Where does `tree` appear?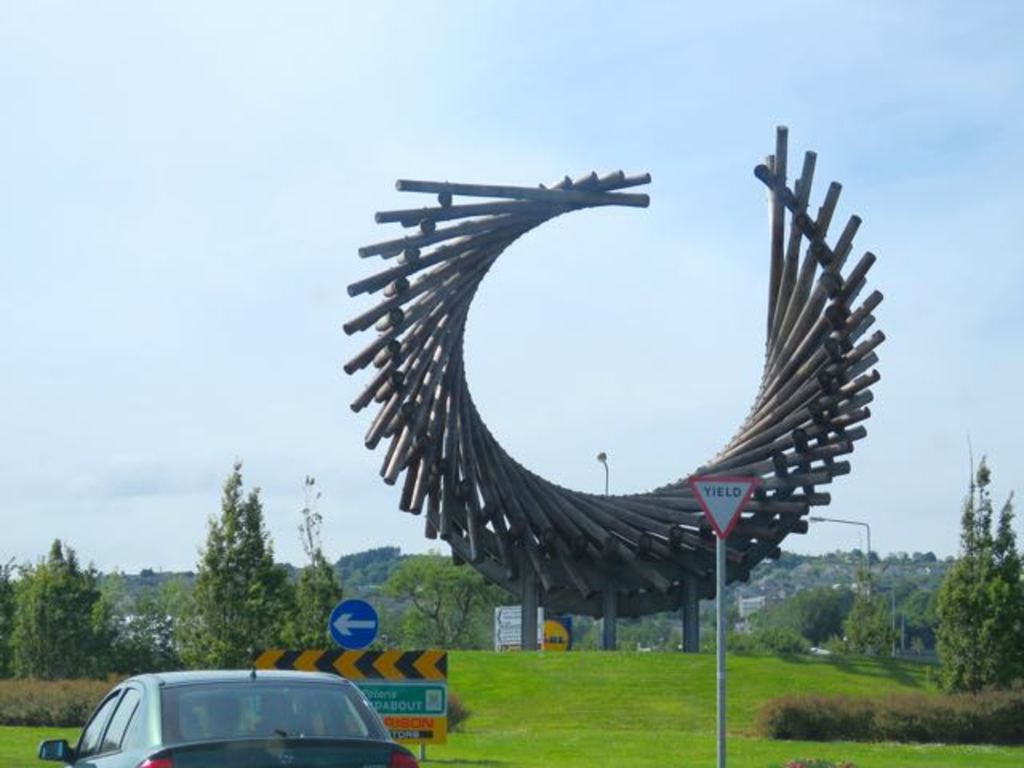
Appears at BBox(134, 586, 176, 680).
